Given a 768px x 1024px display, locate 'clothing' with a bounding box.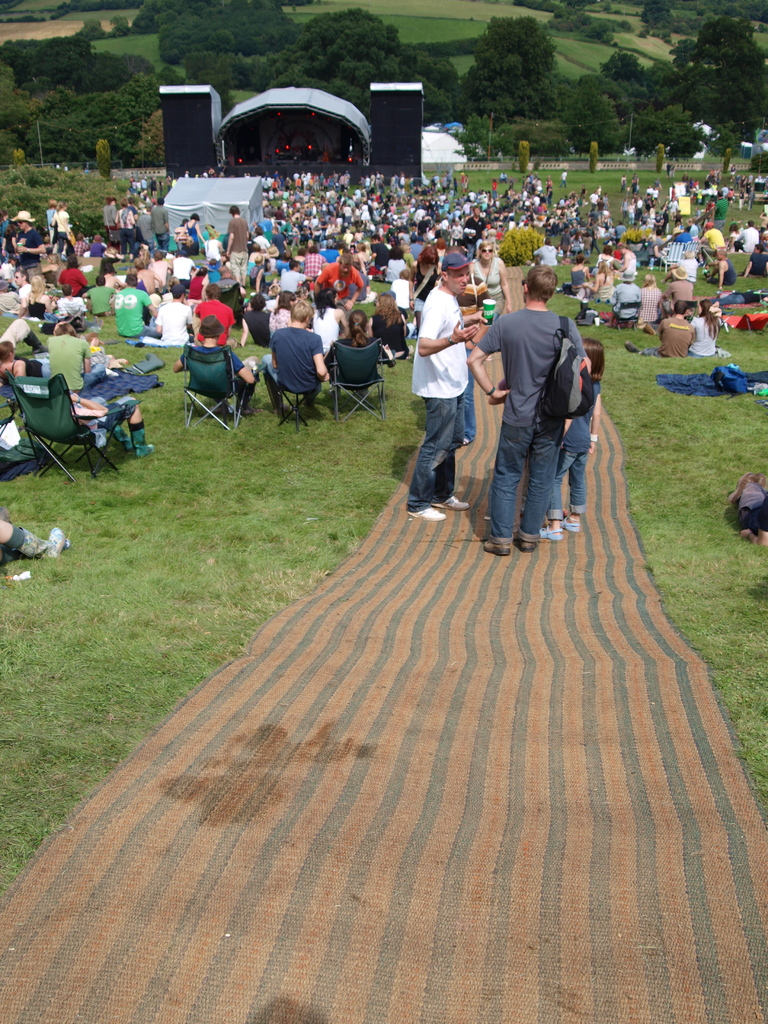
Located: left=282, top=267, right=301, bottom=295.
